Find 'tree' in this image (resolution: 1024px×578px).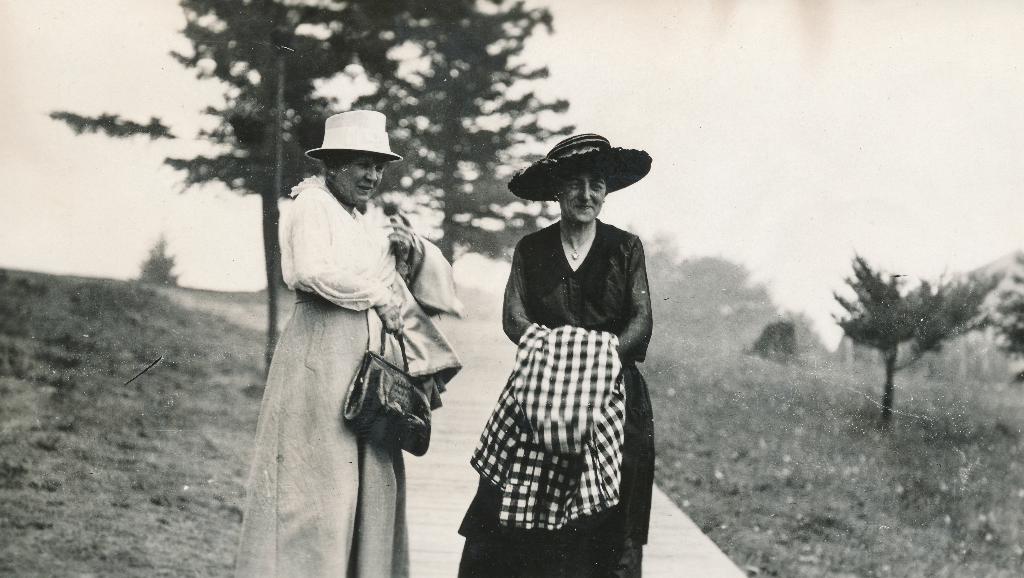
pyautogui.locateOnScreen(834, 237, 987, 431).
